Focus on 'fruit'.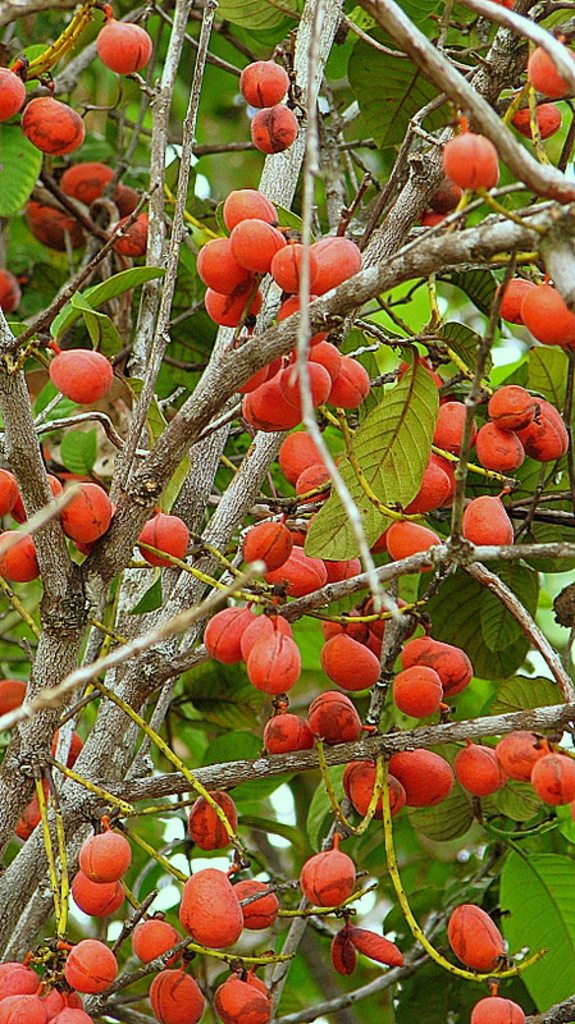
Focused at box=[95, 182, 143, 221].
